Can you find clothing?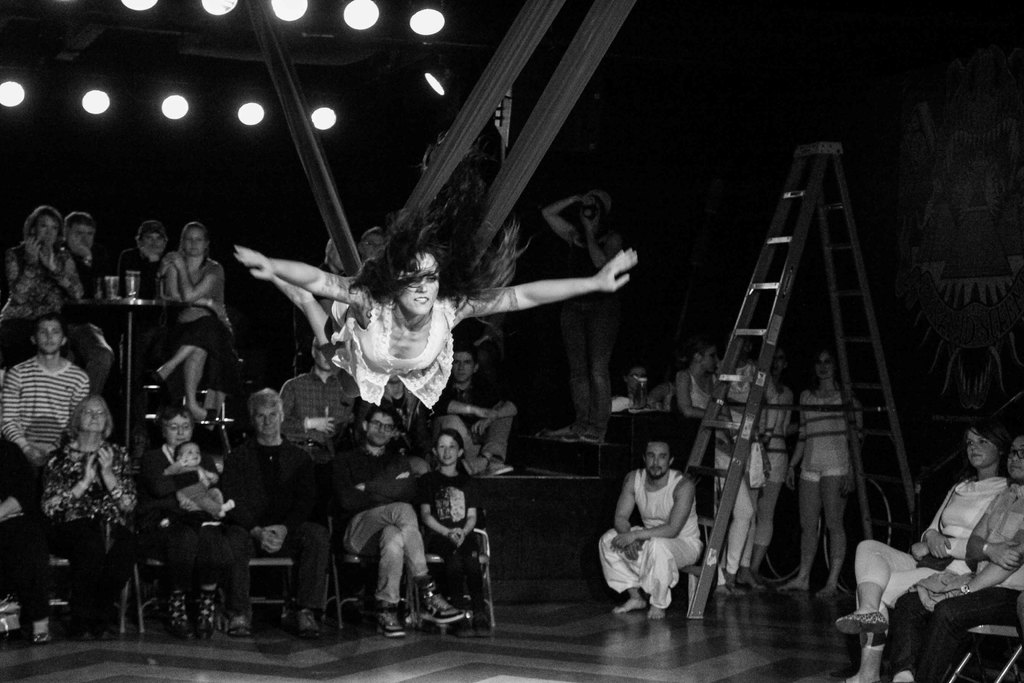
Yes, bounding box: <box>306,279,449,418</box>.
